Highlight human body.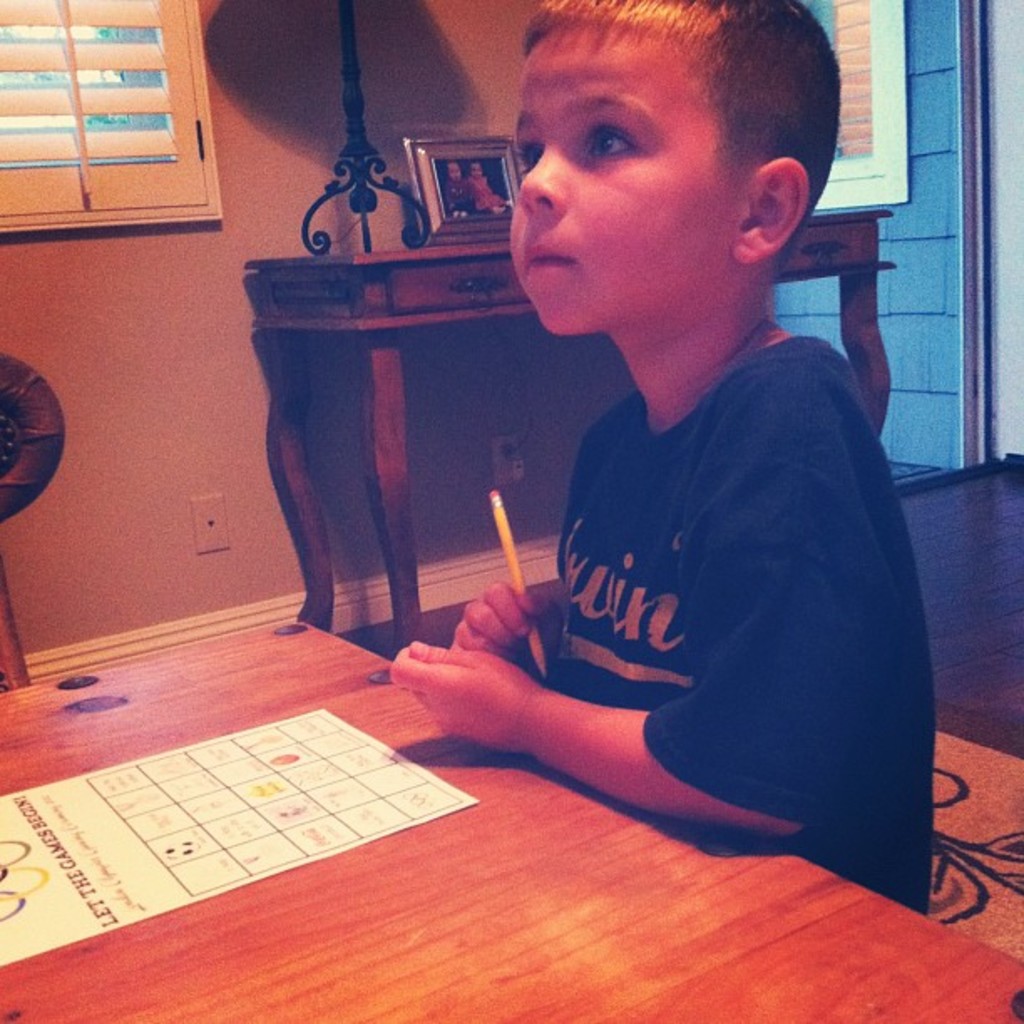
Highlighted region: <bbox>437, 54, 927, 910</bbox>.
